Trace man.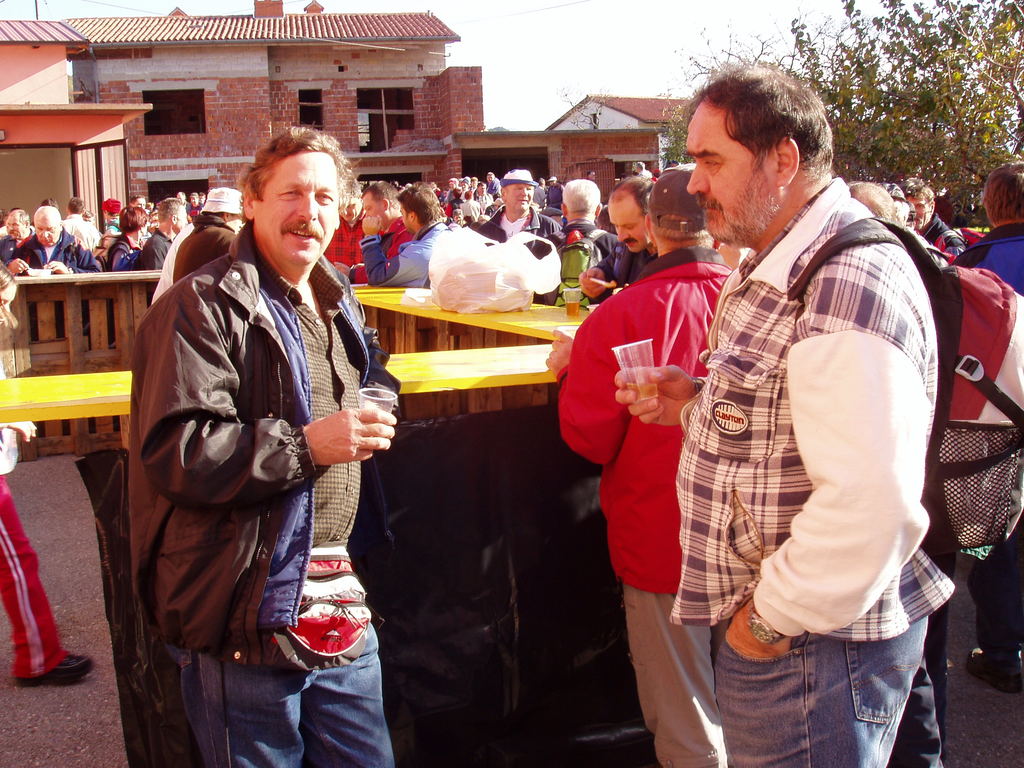
Traced to crop(473, 183, 490, 206).
